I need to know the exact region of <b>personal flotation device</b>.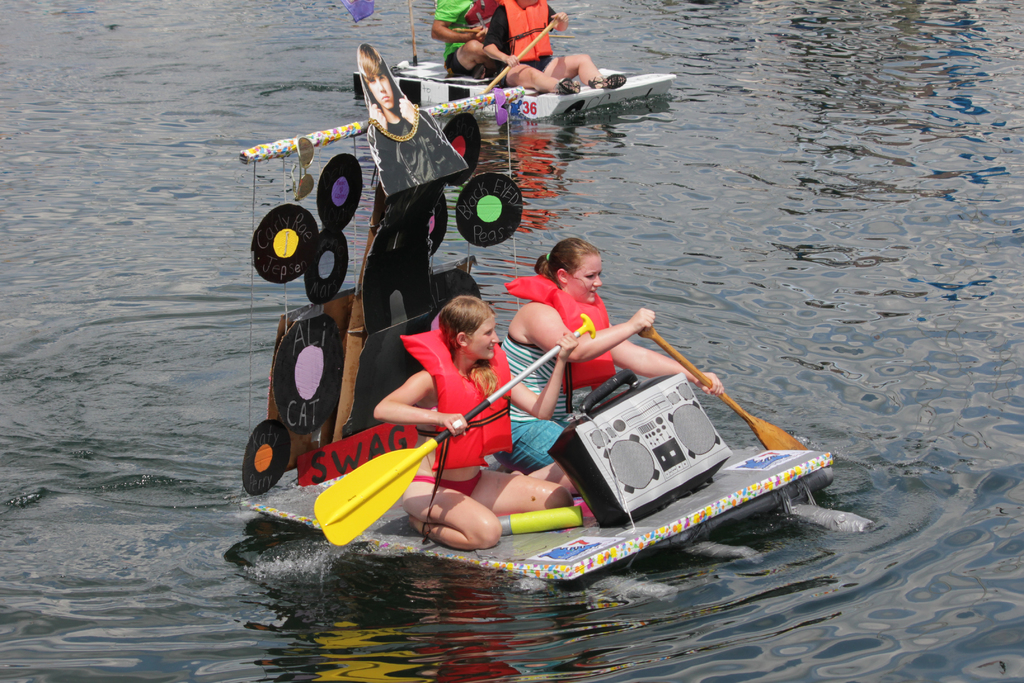
Region: {"left": 396, "top": 322, "right": 518, "bottom": 473}.
